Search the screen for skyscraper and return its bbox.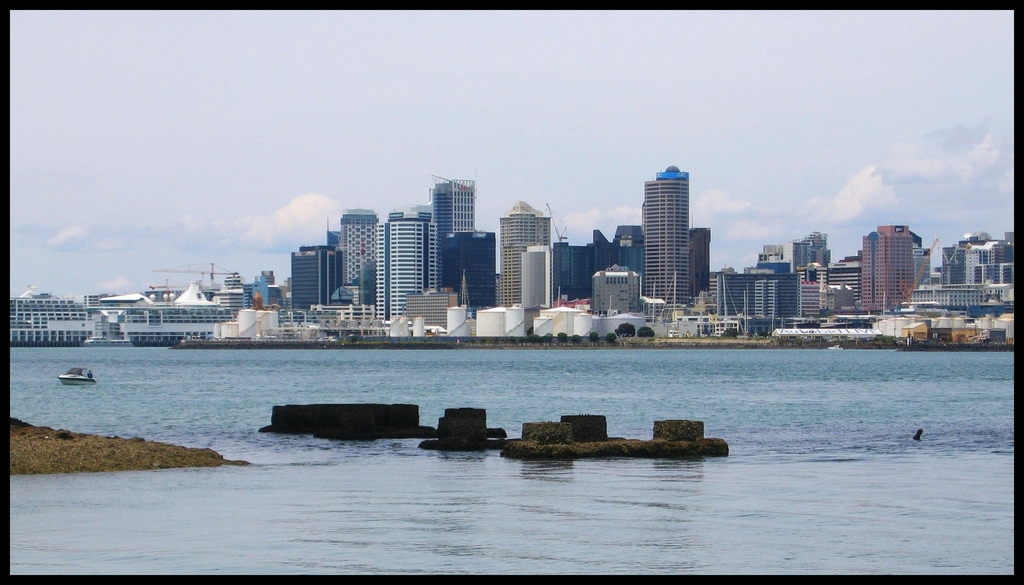
Found: bbox=(646, 163, 687, 307).
